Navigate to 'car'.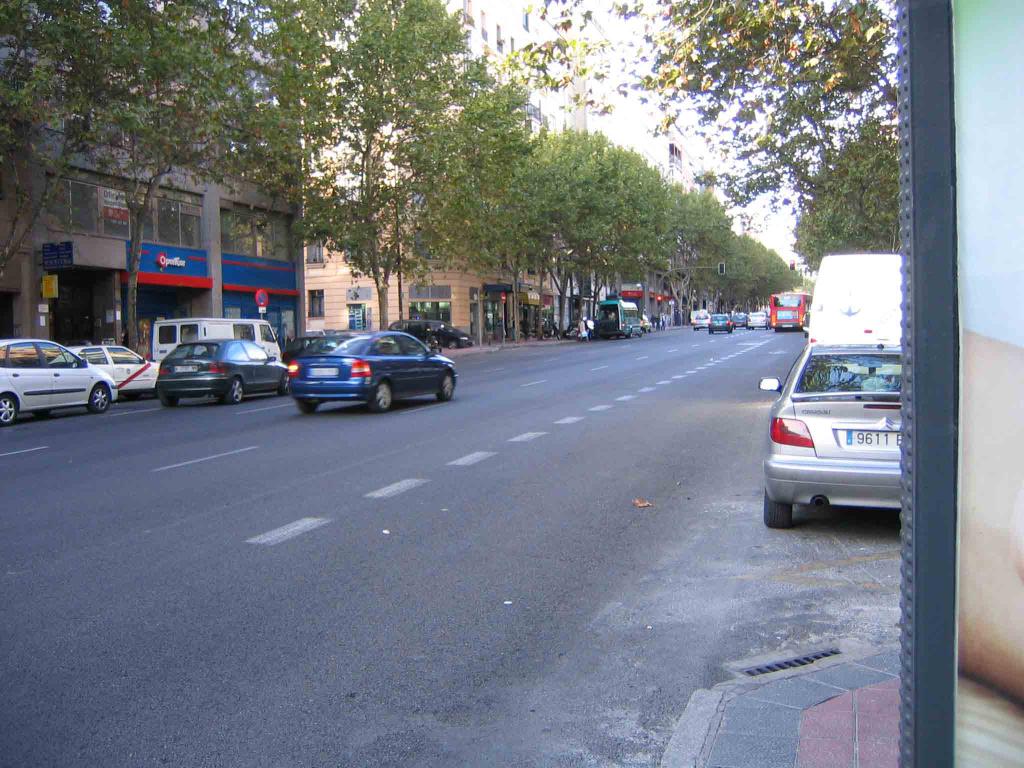
Navigation target: (758,253,902,529).
